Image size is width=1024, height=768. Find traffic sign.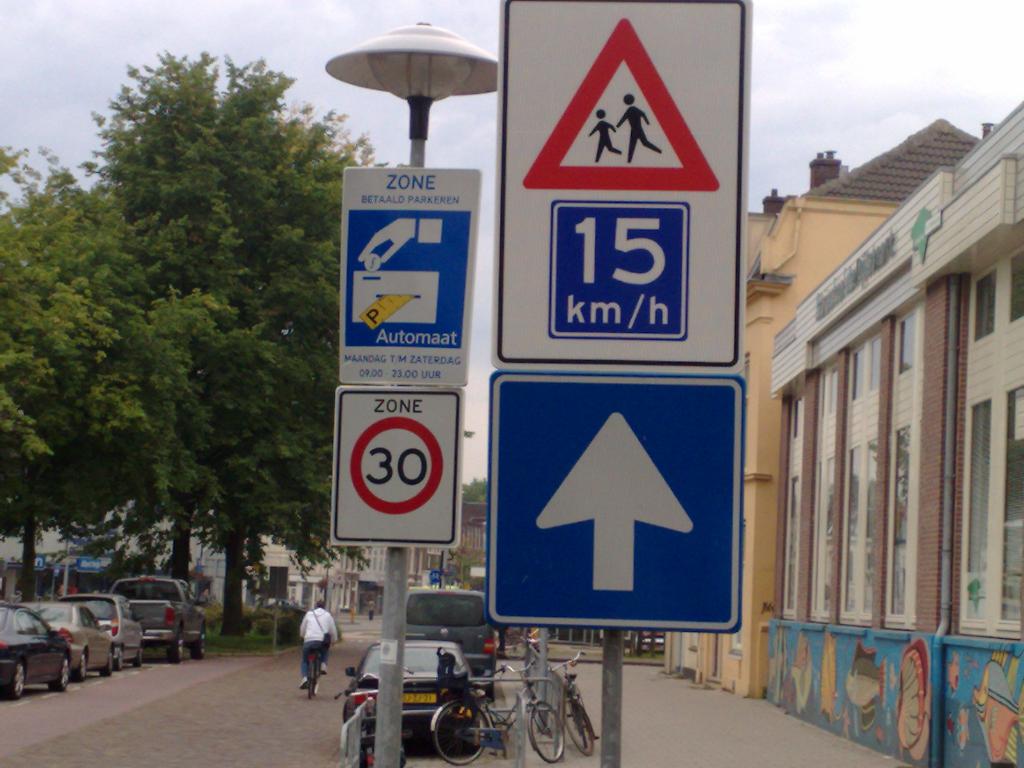
x1=483 y1=379 x2=746 y2=632.
